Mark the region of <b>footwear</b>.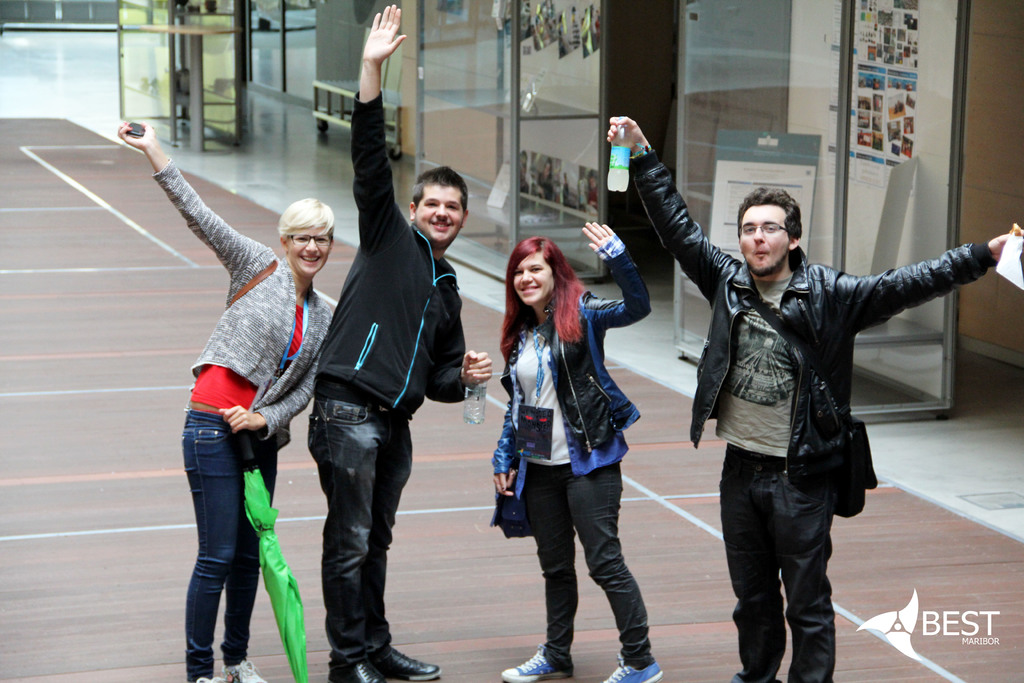
Region: (left=199, top=671, right=230, bottom=682).
